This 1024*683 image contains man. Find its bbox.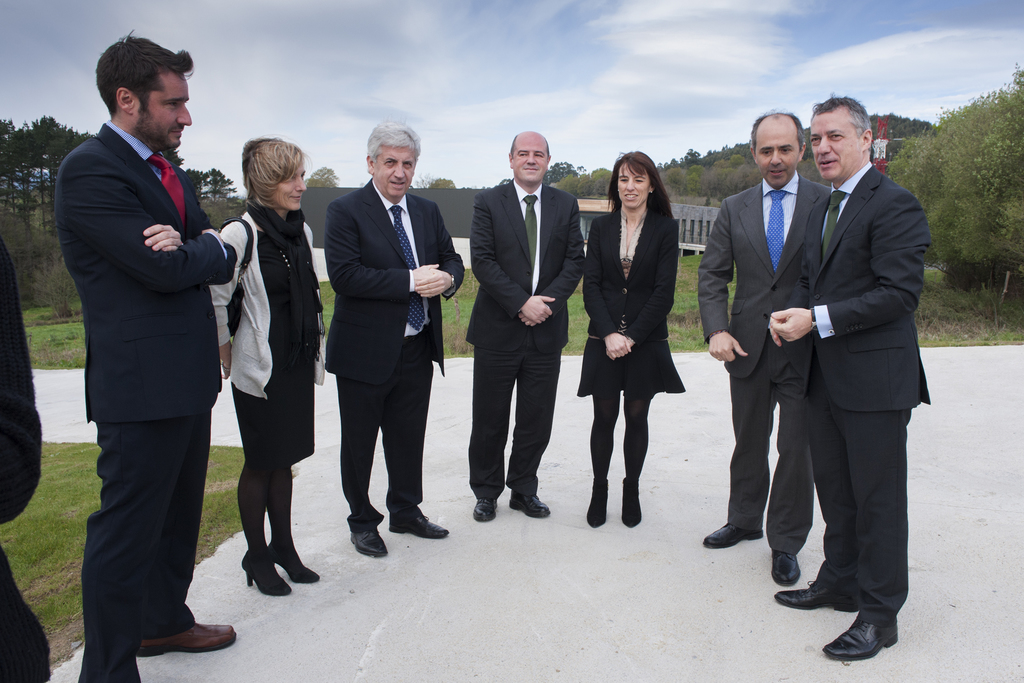
l=55, t=24, r=242, b=655.
